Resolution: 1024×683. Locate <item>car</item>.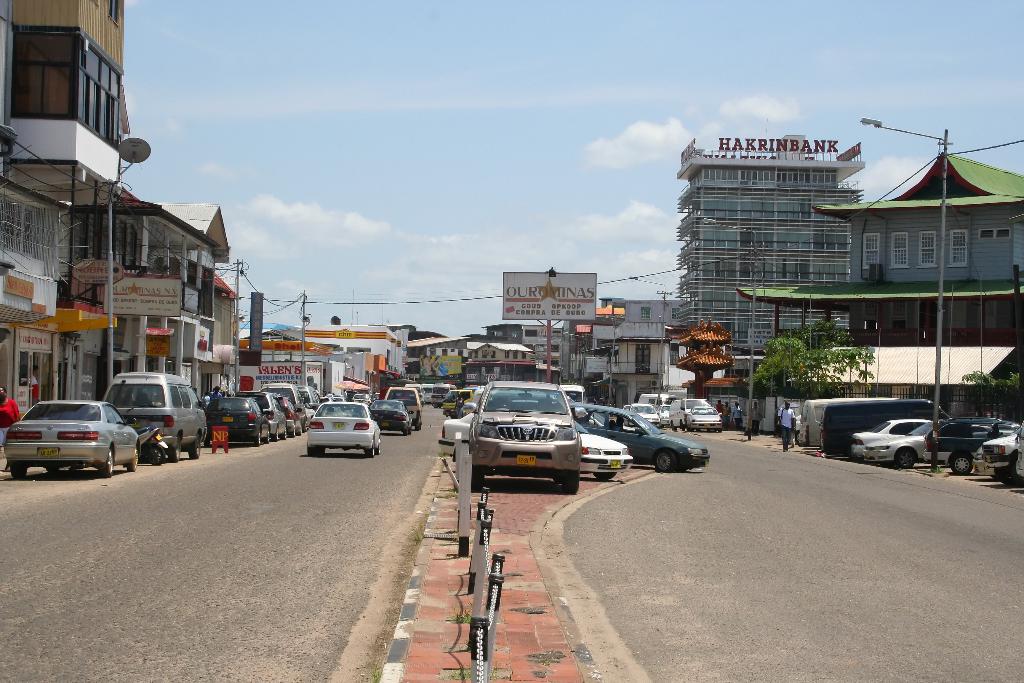
[left=848, top=418, right=947, bottom=461].
